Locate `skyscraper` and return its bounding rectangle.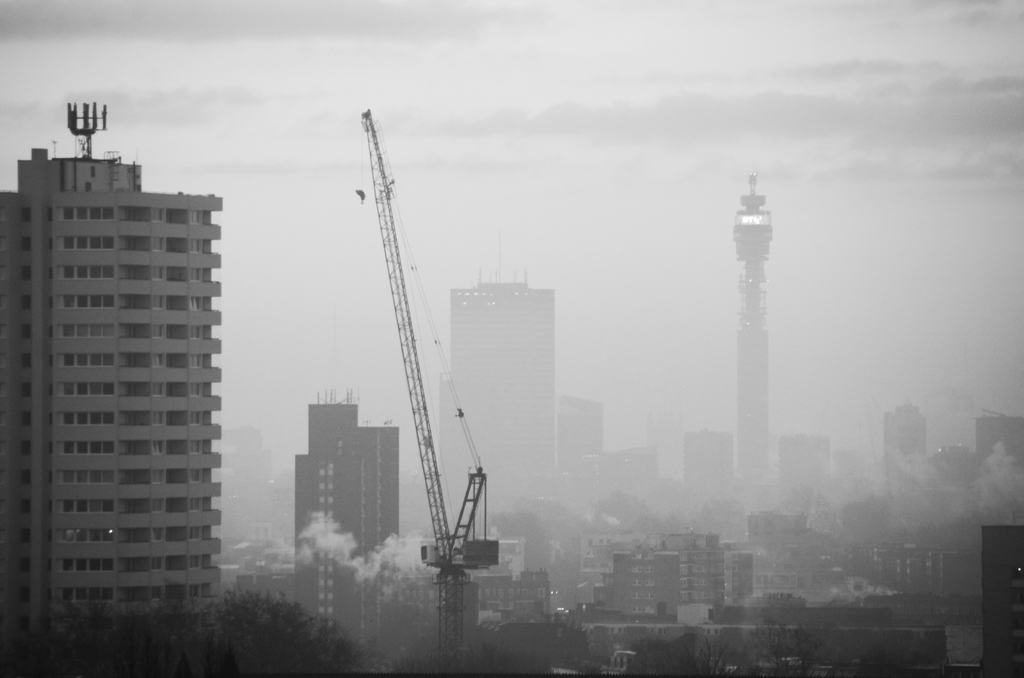
region(0, 139, 223, 677).
